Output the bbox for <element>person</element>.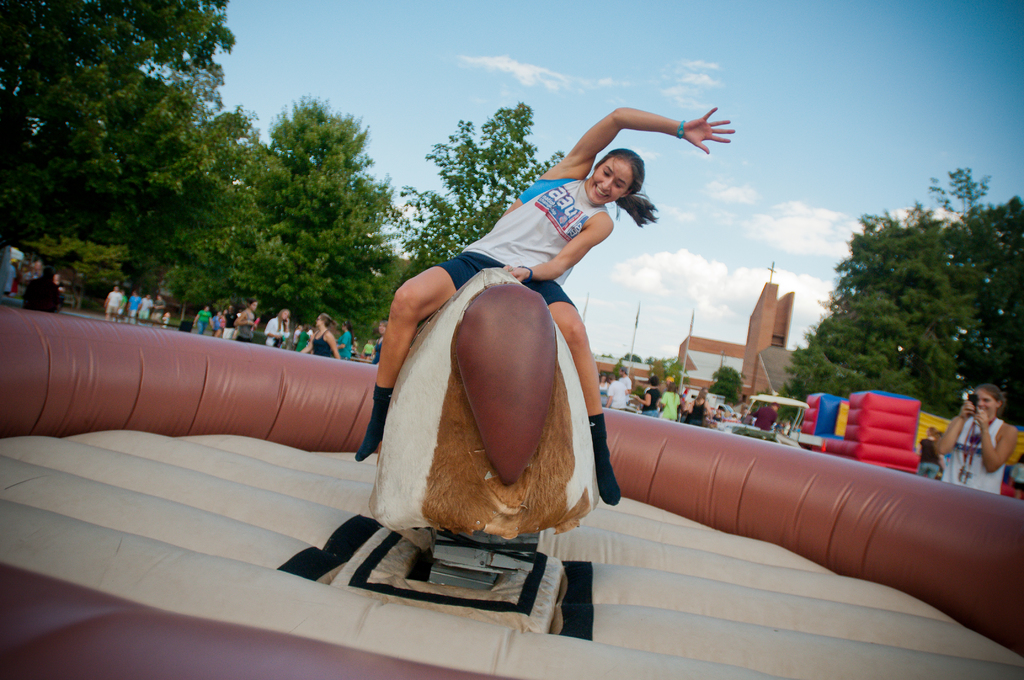
bbox(220, 309, 238, 332).
